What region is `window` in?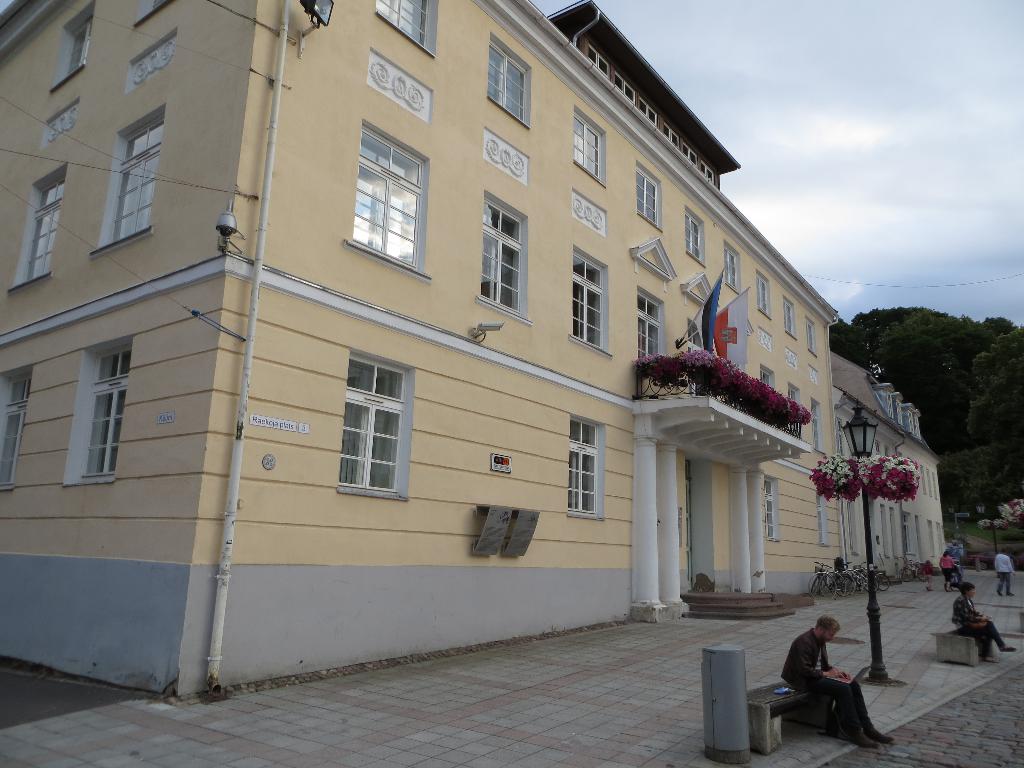
485, 197, 525, 312.
